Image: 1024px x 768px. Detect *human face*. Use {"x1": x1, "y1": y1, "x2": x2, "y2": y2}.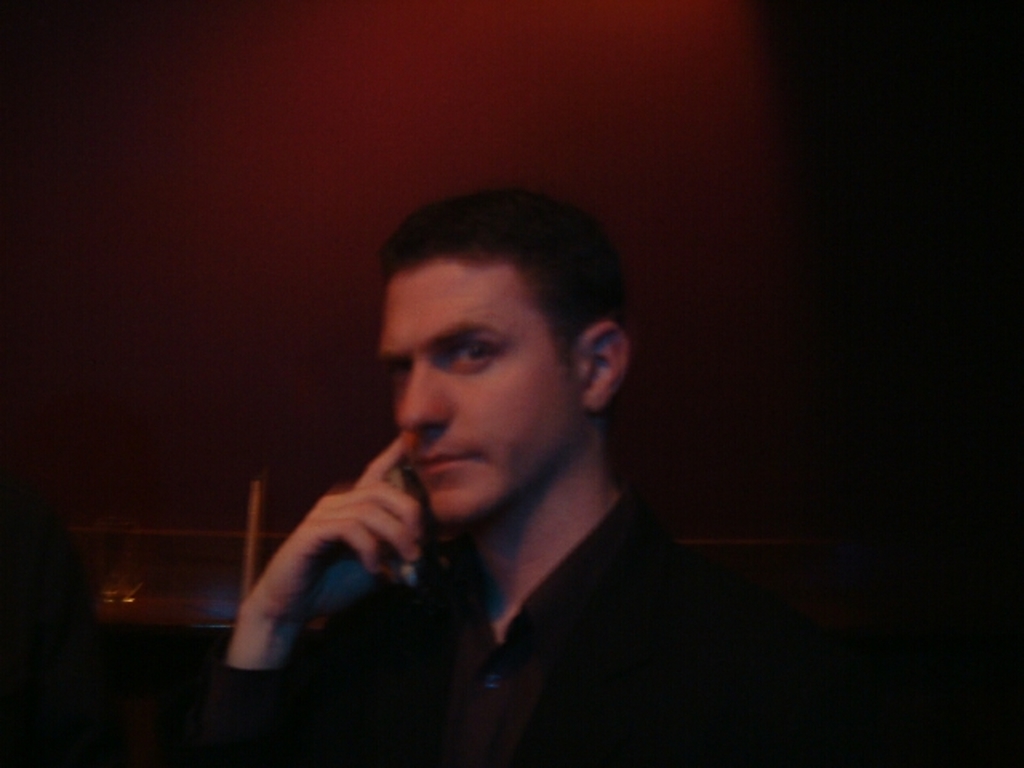
{"x1": 384, "y1": 261, "x2": 578, "y2": 518}.
